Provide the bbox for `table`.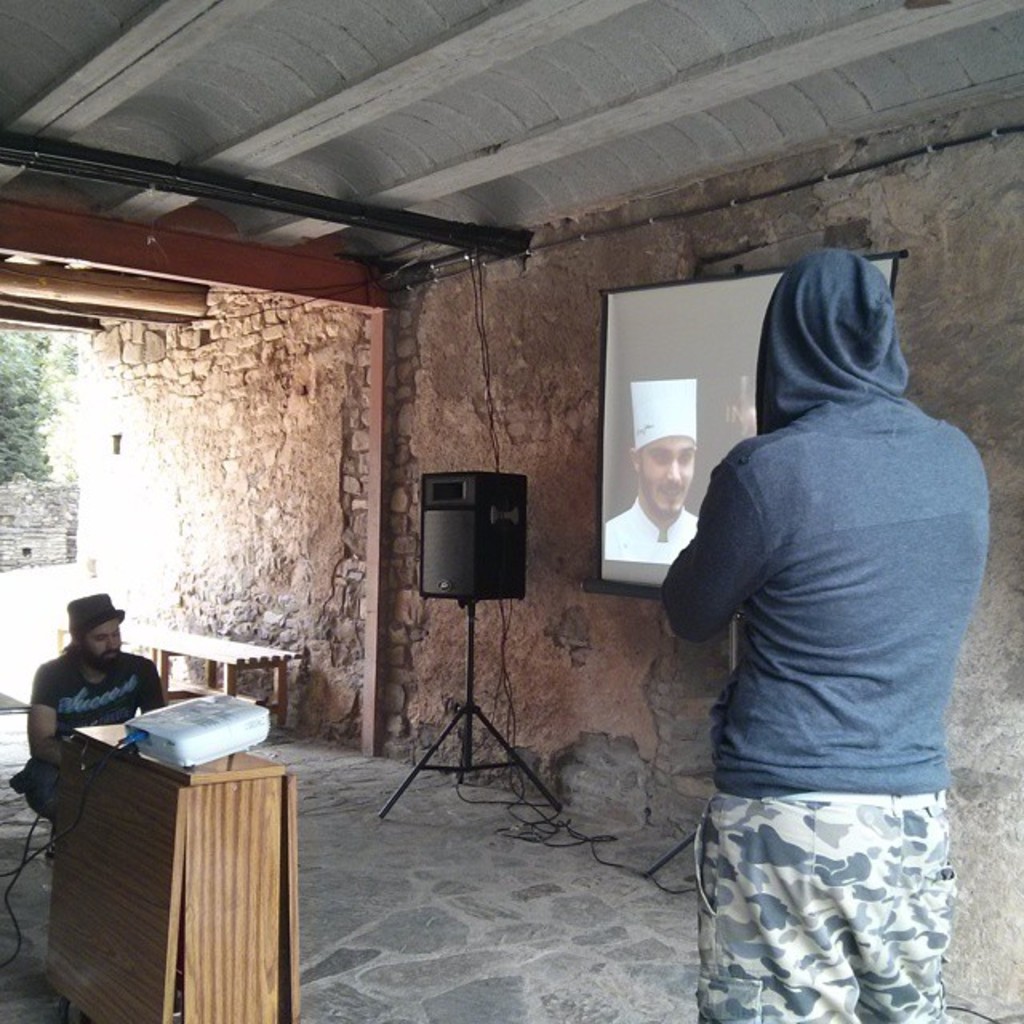
50:602:307:730.
